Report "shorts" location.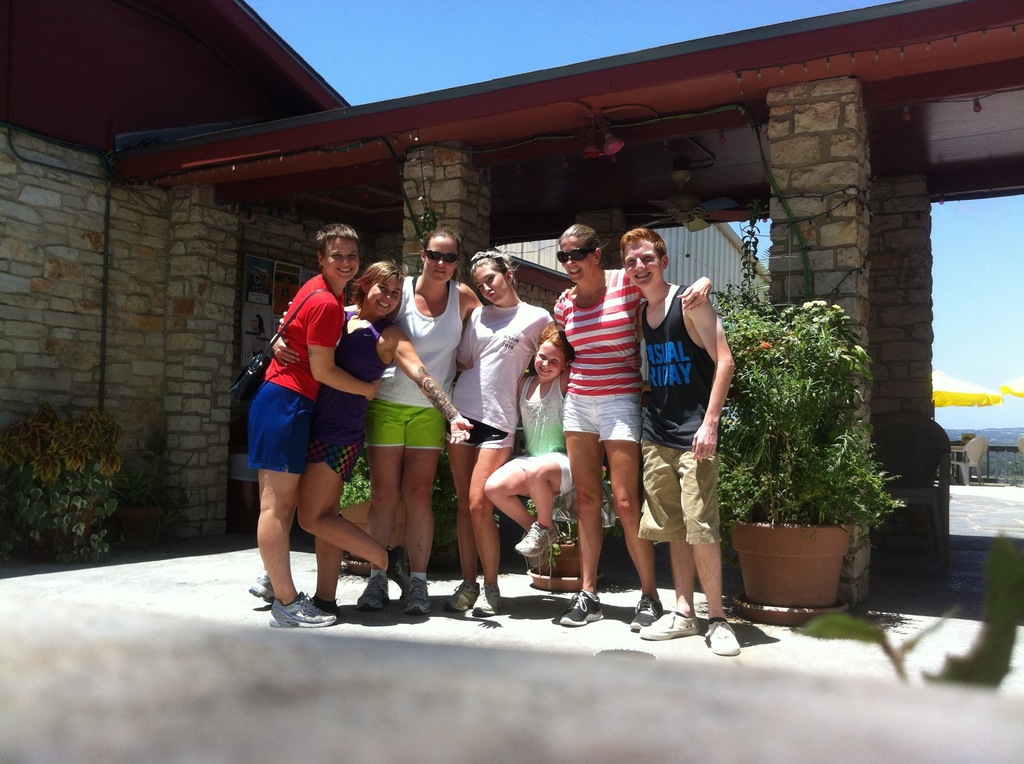
Report: region(559, 392, 642, 444).
